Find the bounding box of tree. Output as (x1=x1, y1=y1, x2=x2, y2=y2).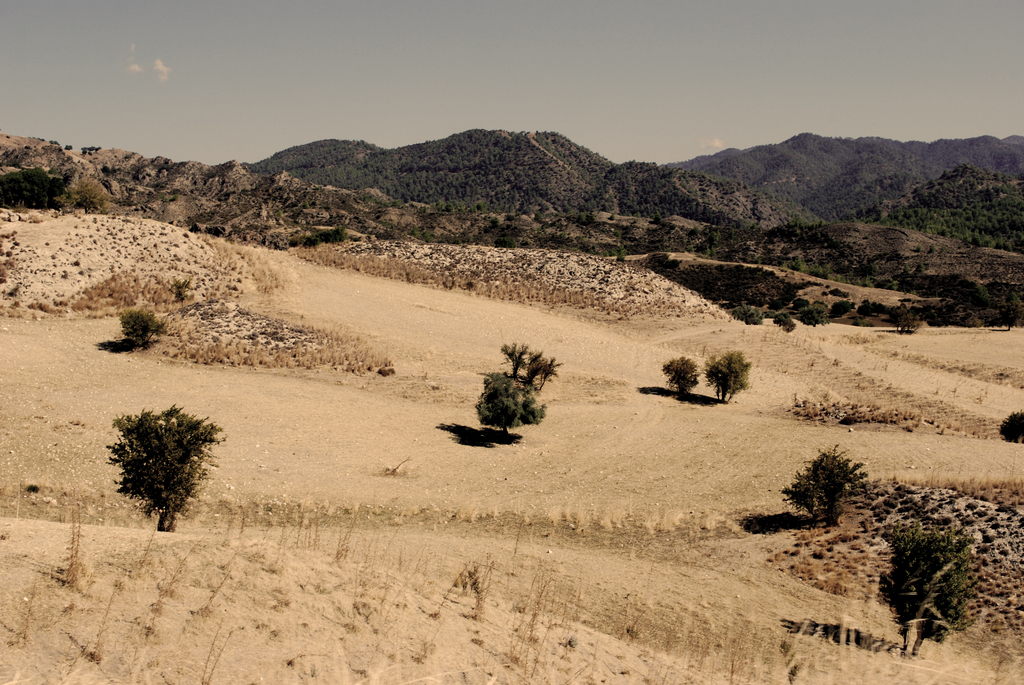
(x1=118, y1=306, x2=164, y2=348).
